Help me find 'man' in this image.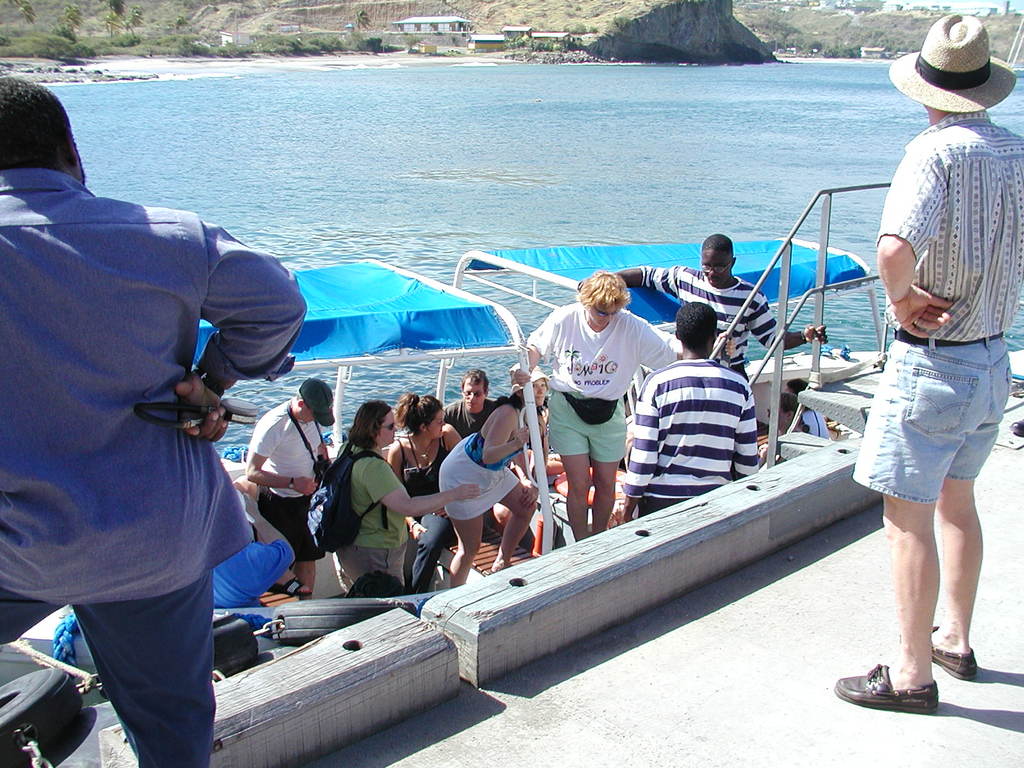
Found it: detection(244, 377, 334, 594).
